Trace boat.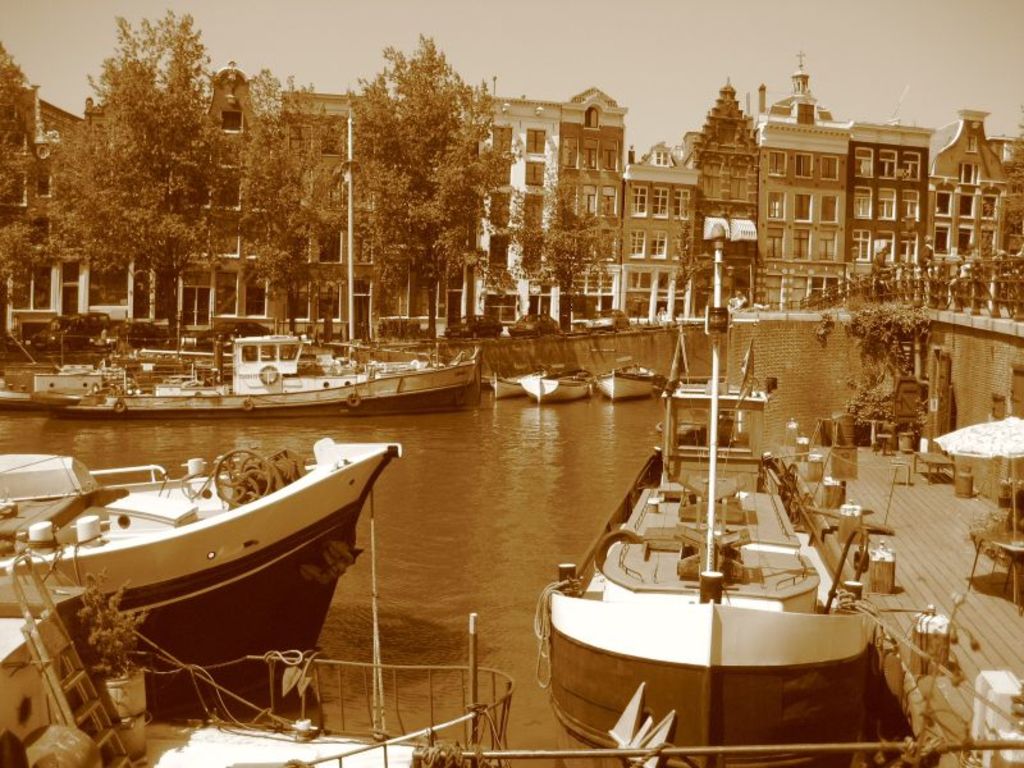
Traced to [x1=18, y1=424, x2=406, y2=712].
